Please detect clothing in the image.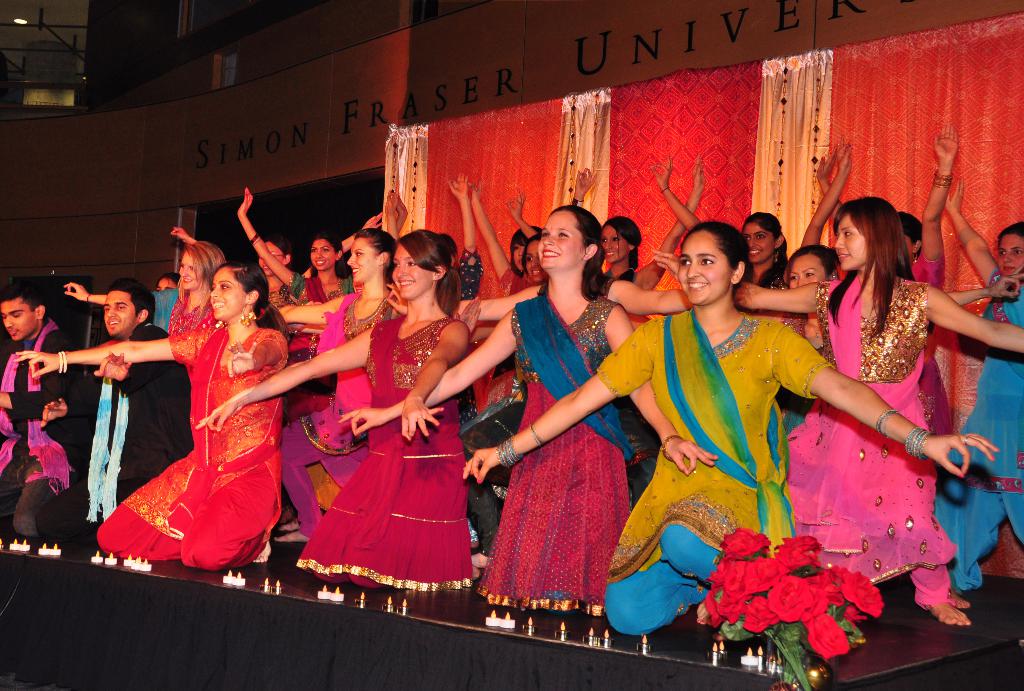
bbox=(81, 327, 171, 535).
